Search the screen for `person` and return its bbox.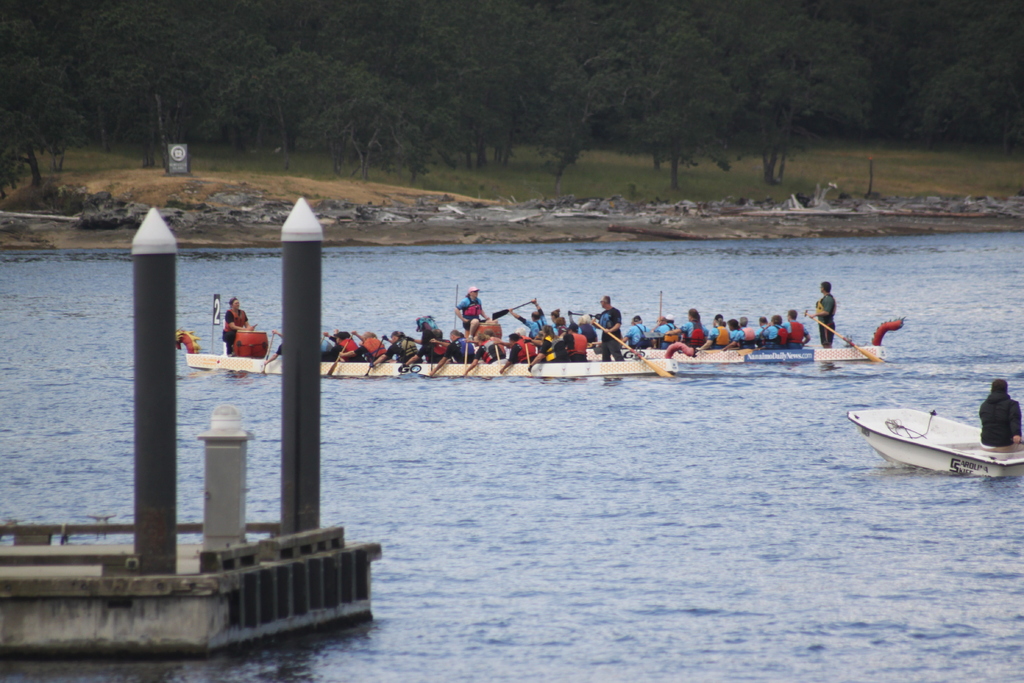
Found: (left=593, top=295, right=625, bottom=360).
